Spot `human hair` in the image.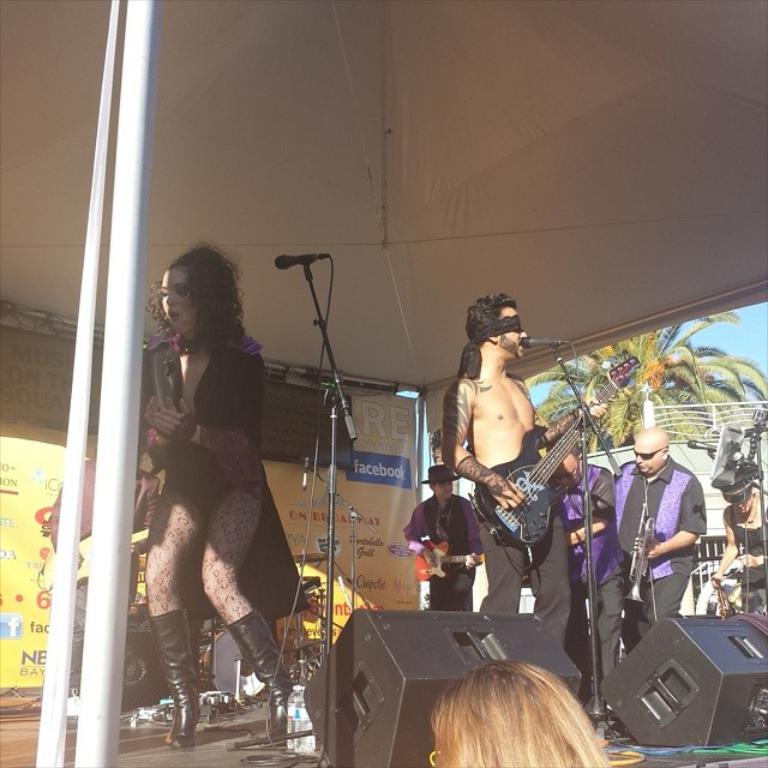
`human hair` found at (left=158, top=241, right=245, bottom=376).
